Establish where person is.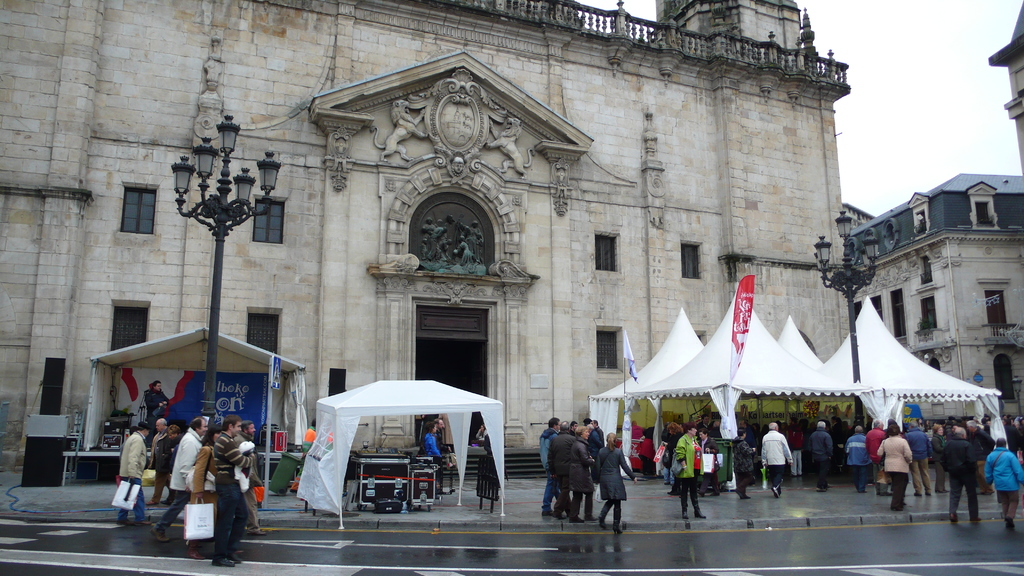
Established at [left=120, top=424, right=150, bottom=528].
